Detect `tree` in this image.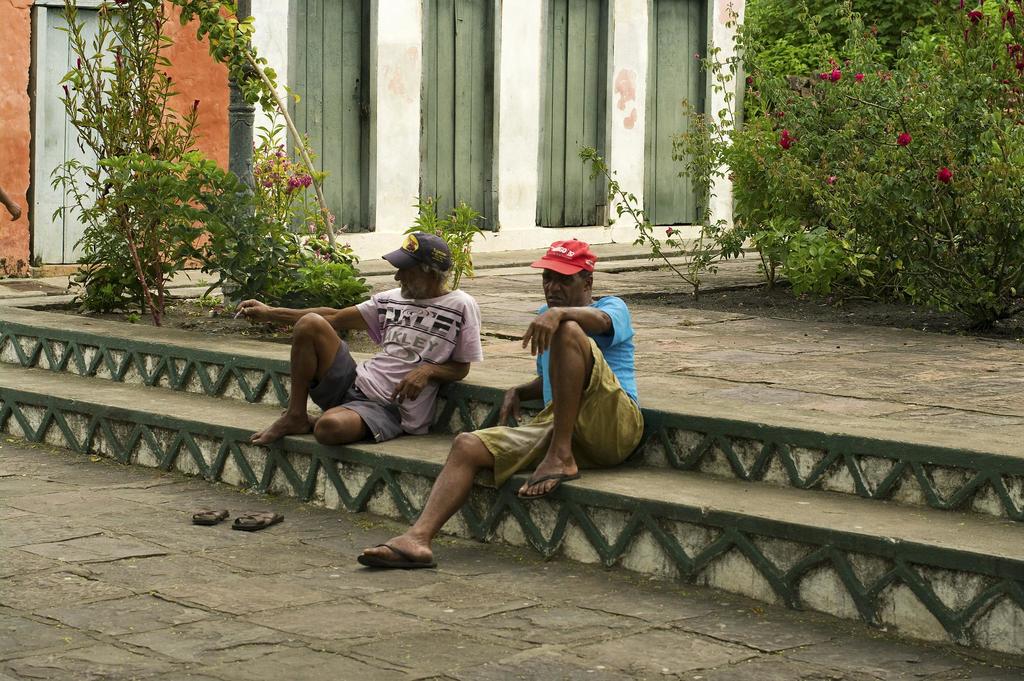
Detection: box=[692, 10, 1012, 329].
